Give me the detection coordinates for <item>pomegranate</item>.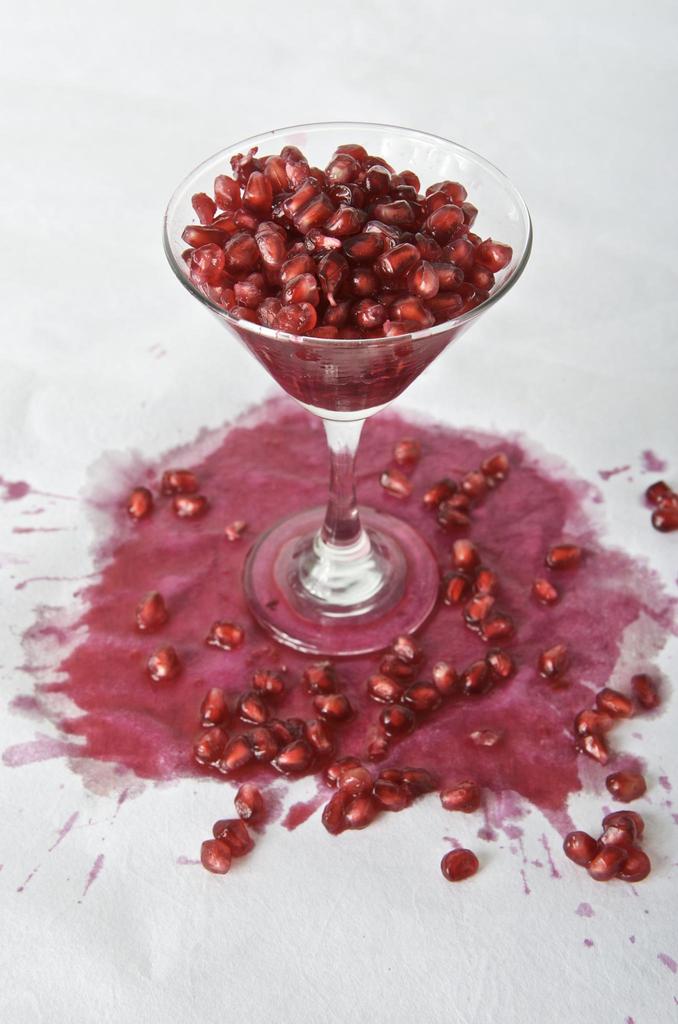
bbox(545, 541, 596, 568).
